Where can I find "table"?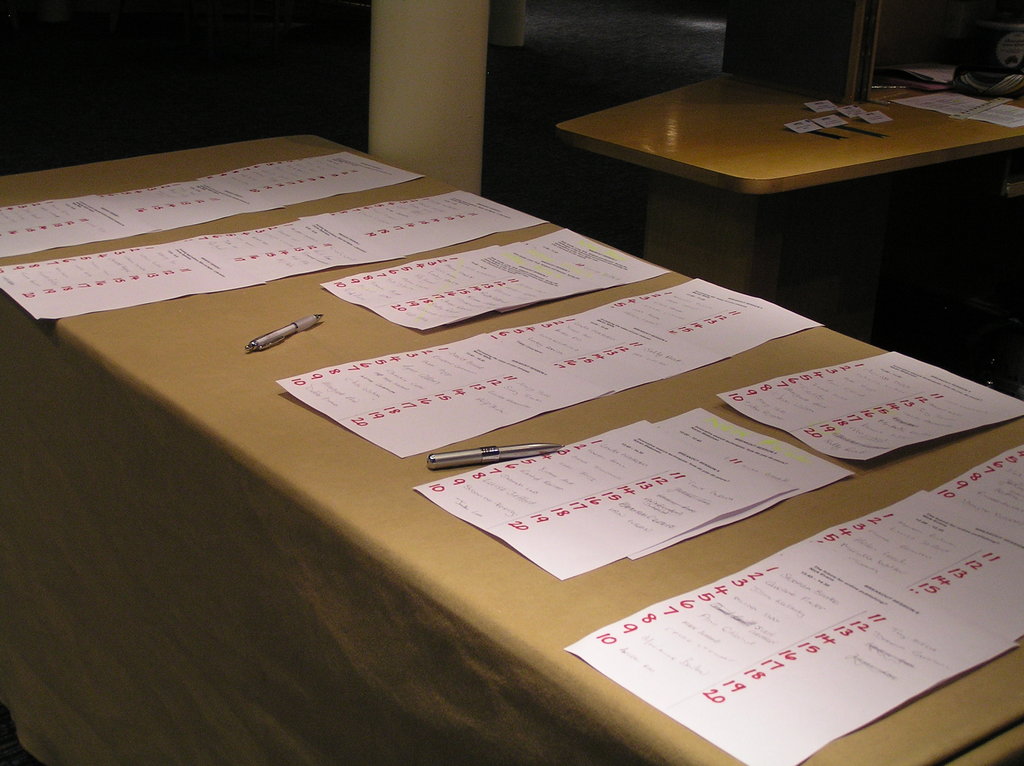
You can find it at bbox=(555, 76, 1023, 293).
